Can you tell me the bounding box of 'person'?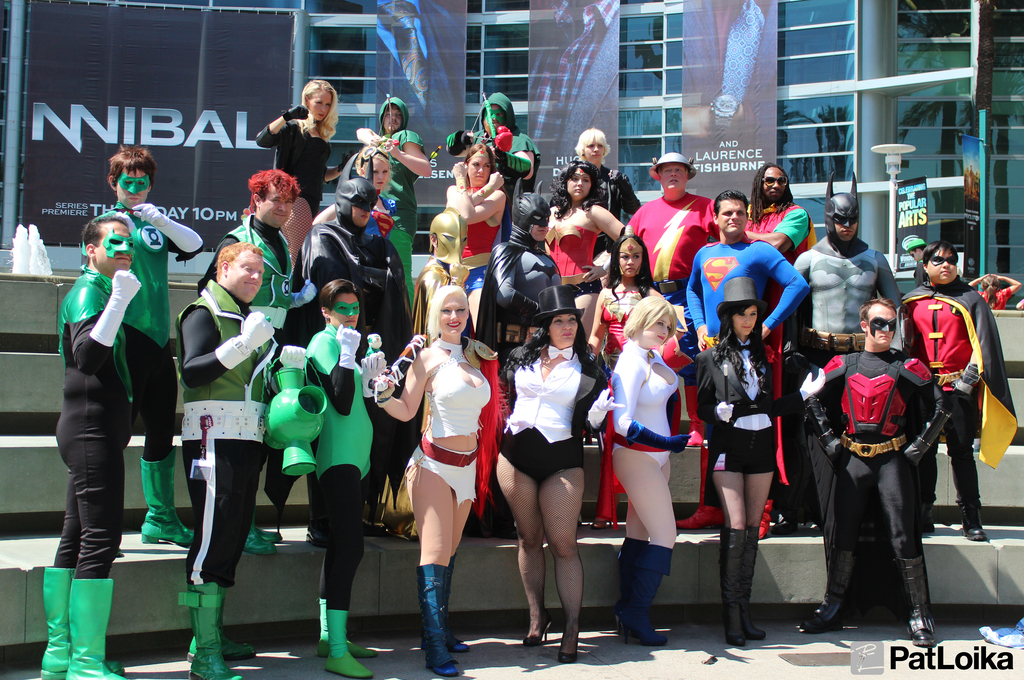
left=566, top=122, right=632, bottom=223.
